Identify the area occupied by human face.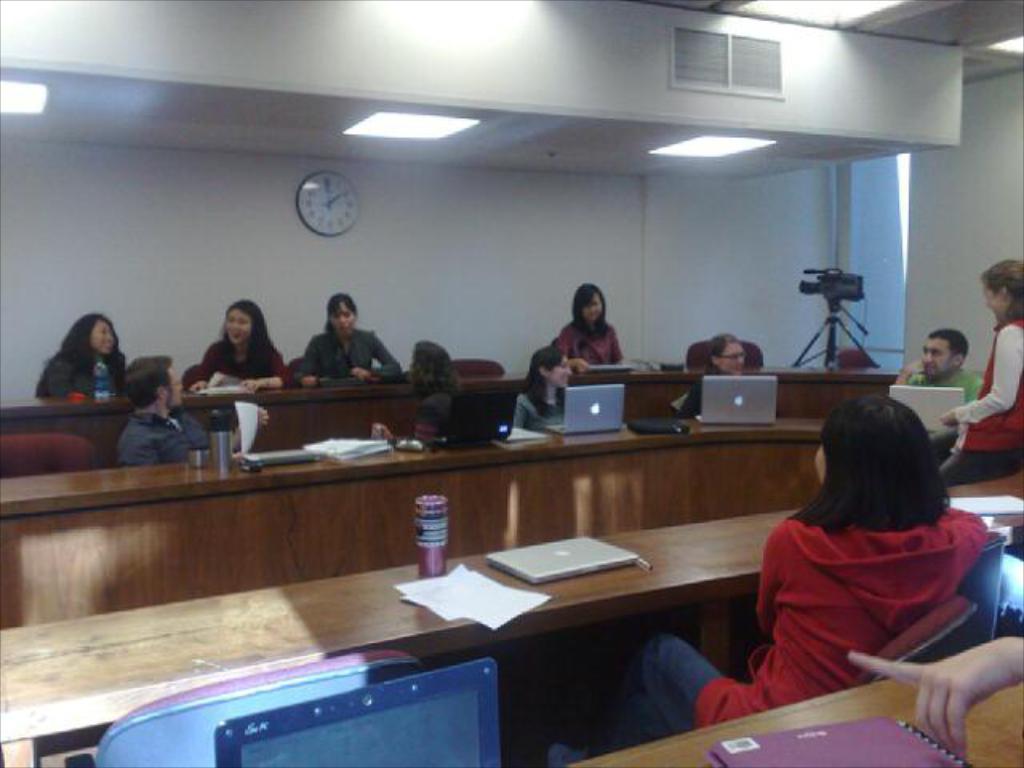
Area: [x1=718, y1=339, x2=746, y2=374].
